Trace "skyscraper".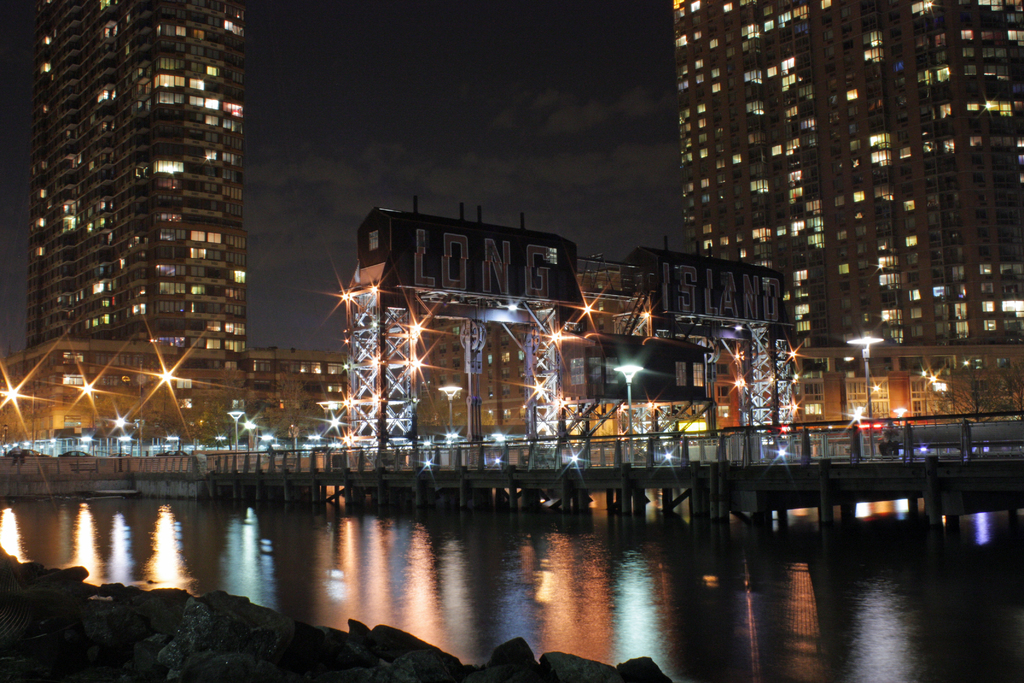
Traced to BBox(675, 0, 1023, 348).
